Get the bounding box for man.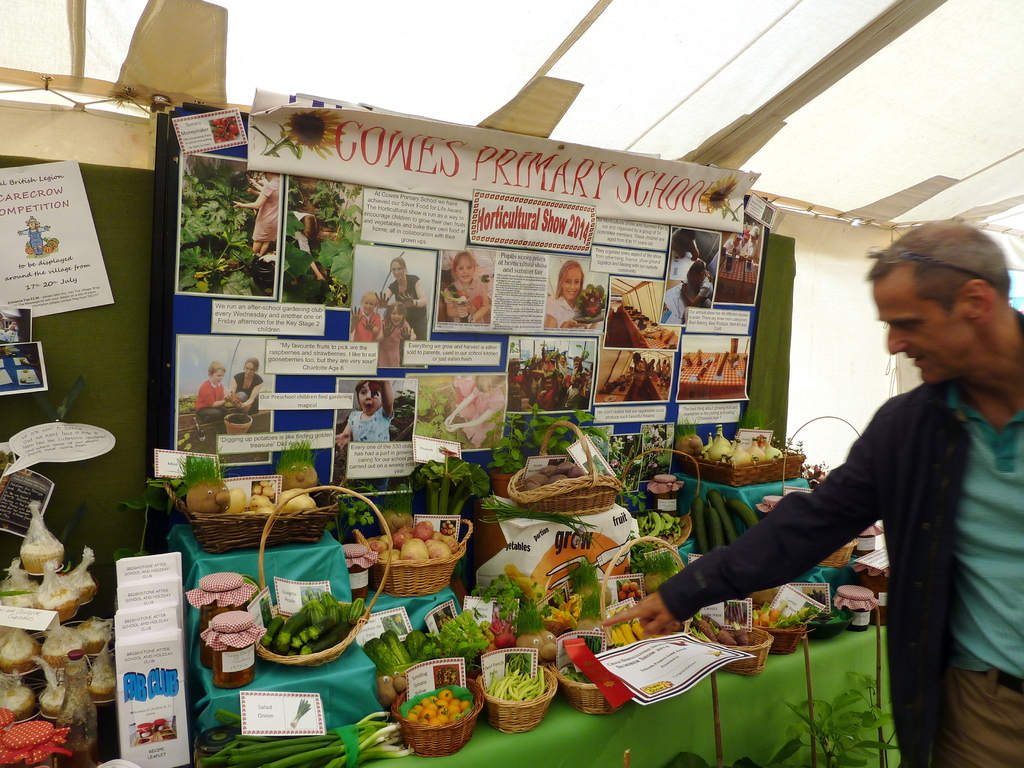
(589, 225, 1023, 767).
